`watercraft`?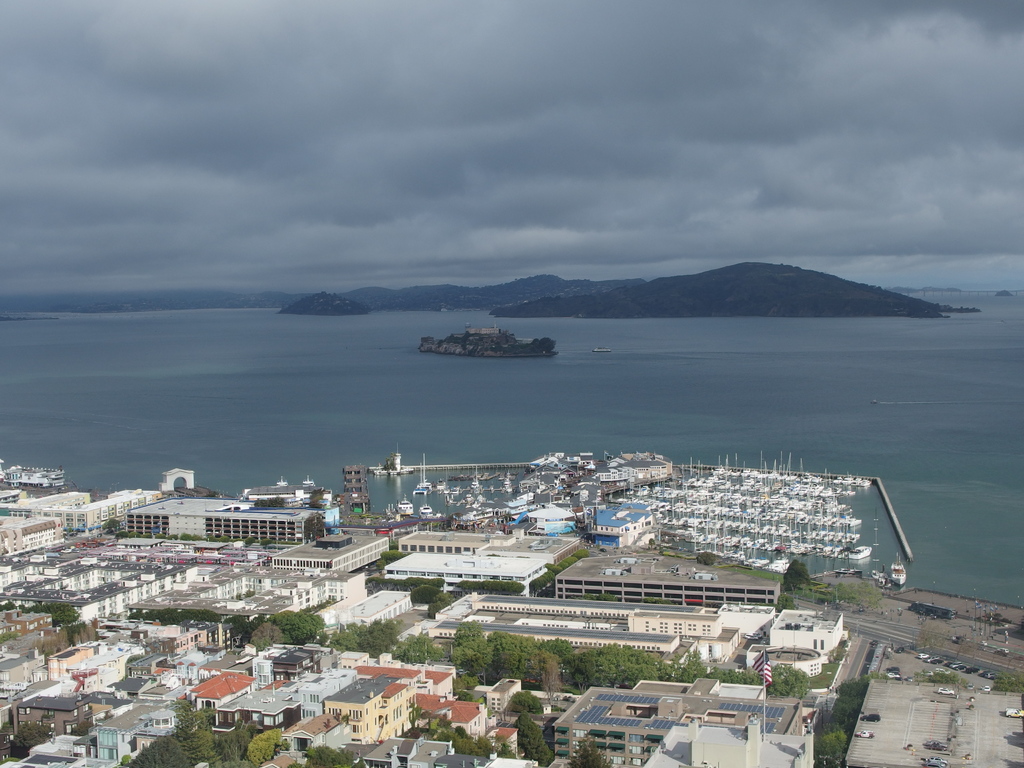
<region>842, 531, 860, 544</region>
